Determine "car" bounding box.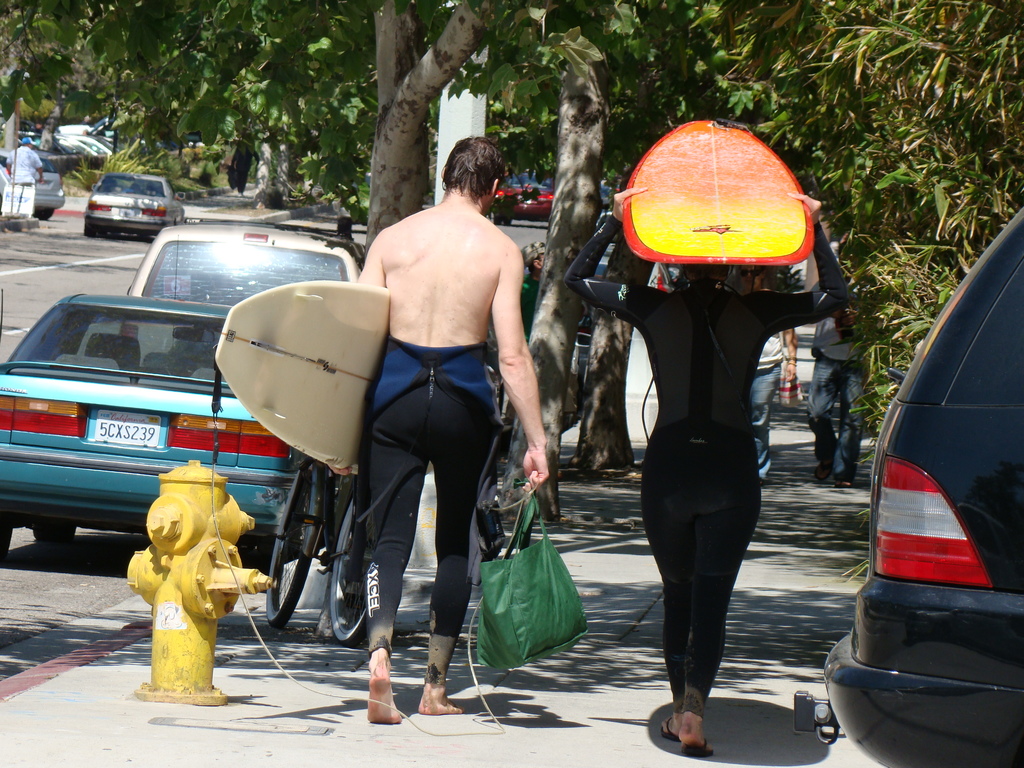
Determined: pyautogui.locateOnScreen(0, 228, 309, 574).
